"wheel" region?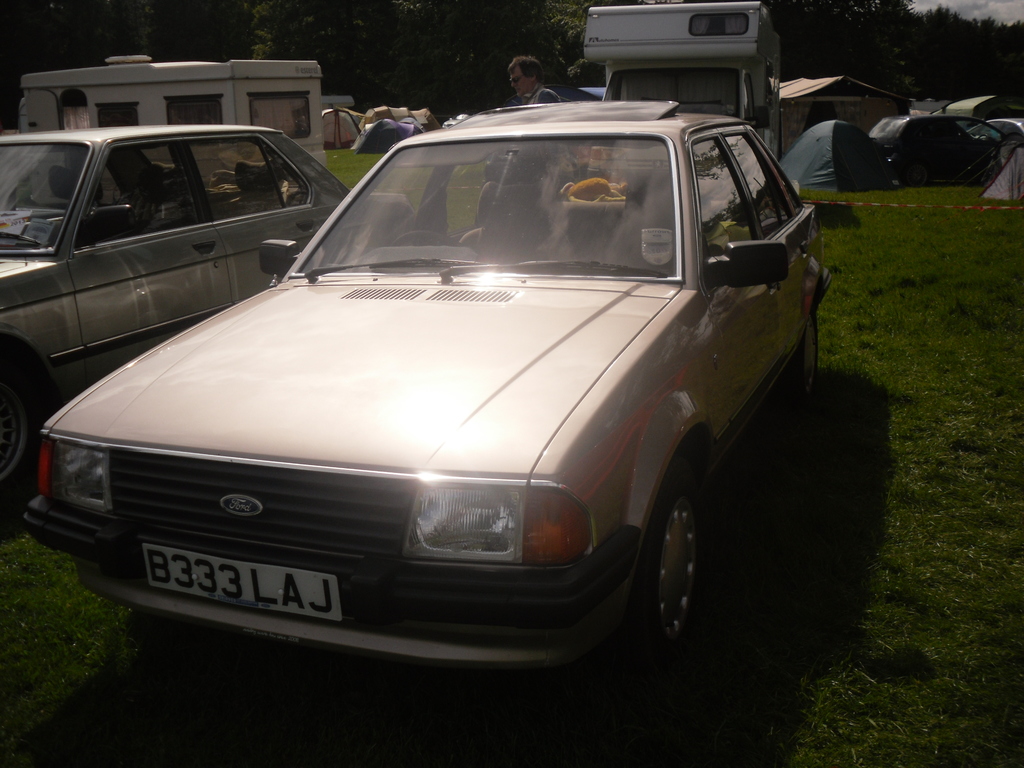
bbox(639, 468, 701, 660)
